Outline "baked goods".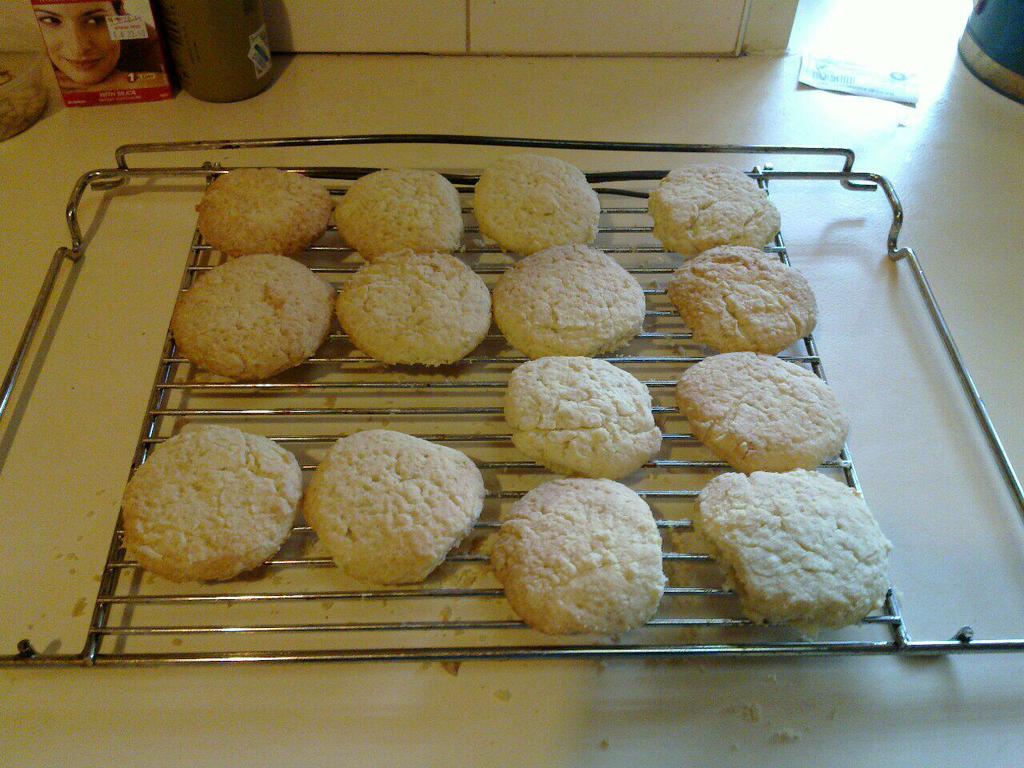
Outline: {"x1": 116, "y1": 418, "x2": 306, "y2": 578}.
